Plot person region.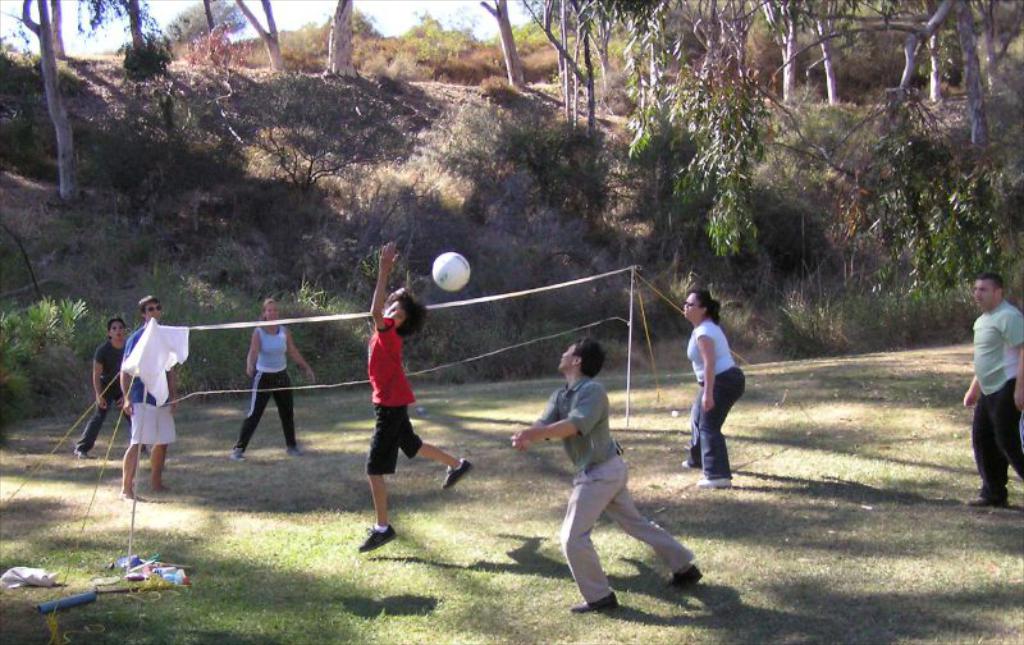
Plotted at (76, 315, 147, 459).
